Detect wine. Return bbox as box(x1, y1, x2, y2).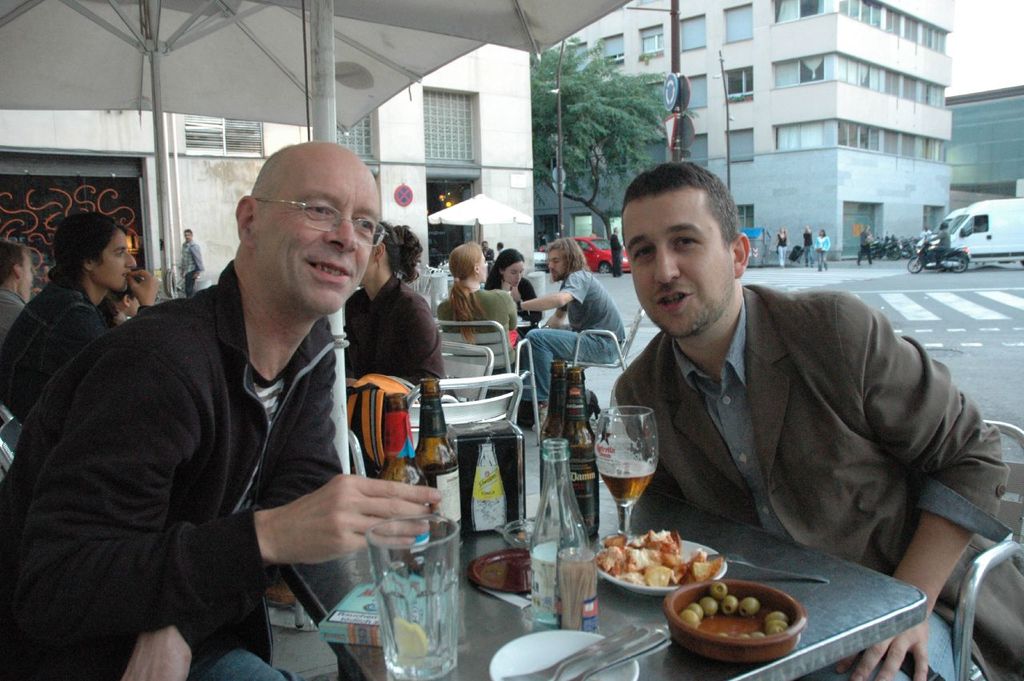
box(594, 455, 651, 493).
